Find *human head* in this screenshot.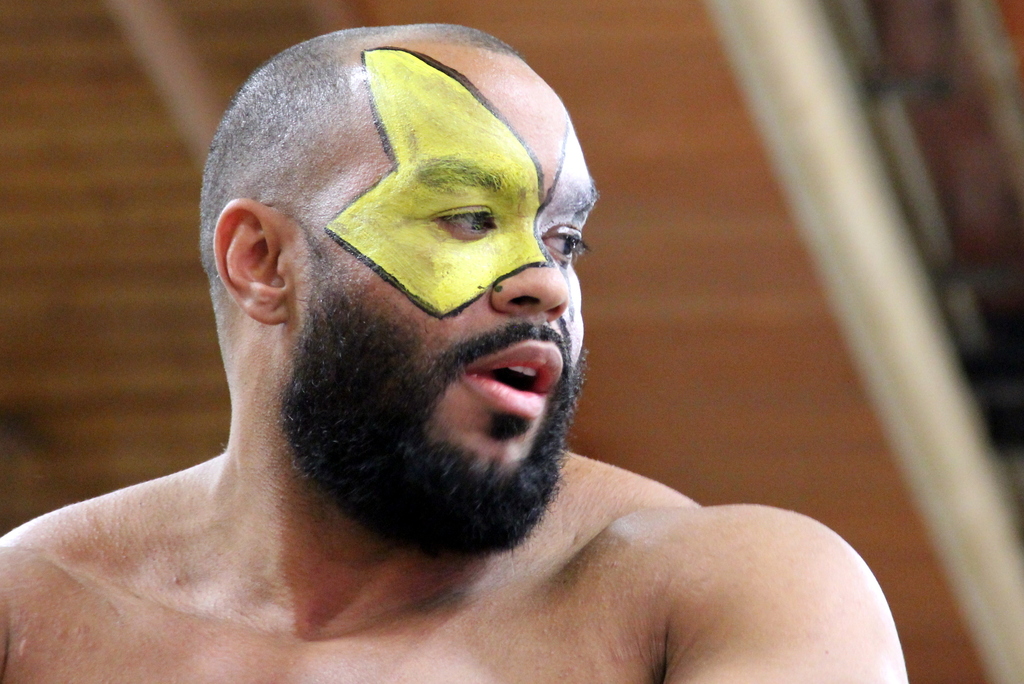
The bounding box for *human head* is 133, 37, 650, 530.
